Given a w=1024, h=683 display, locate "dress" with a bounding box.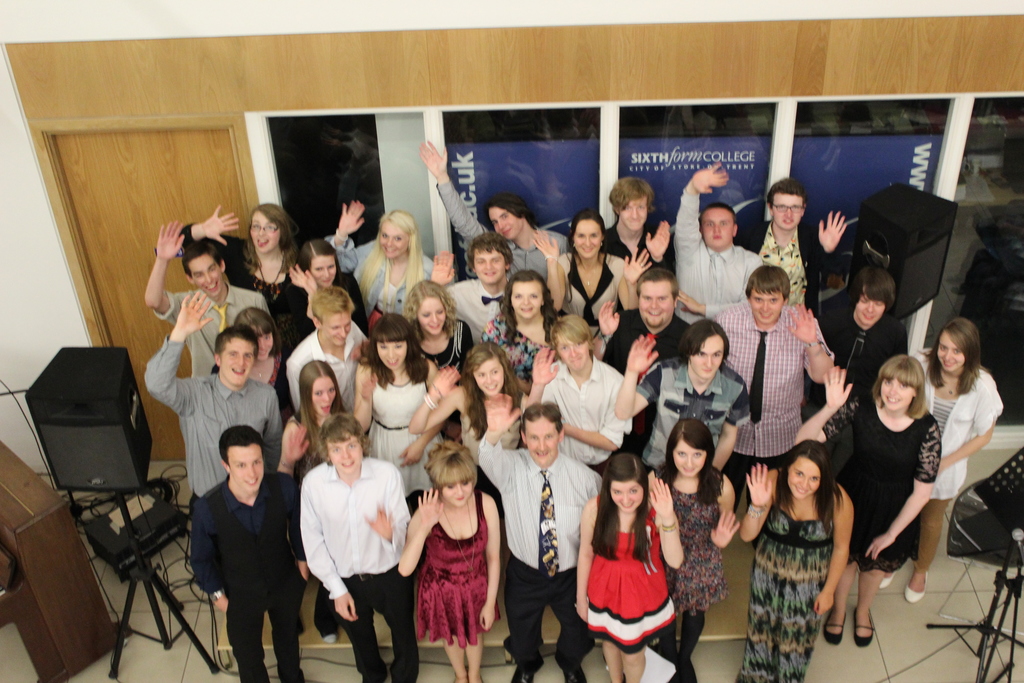
Located: (586,501,673,656).
